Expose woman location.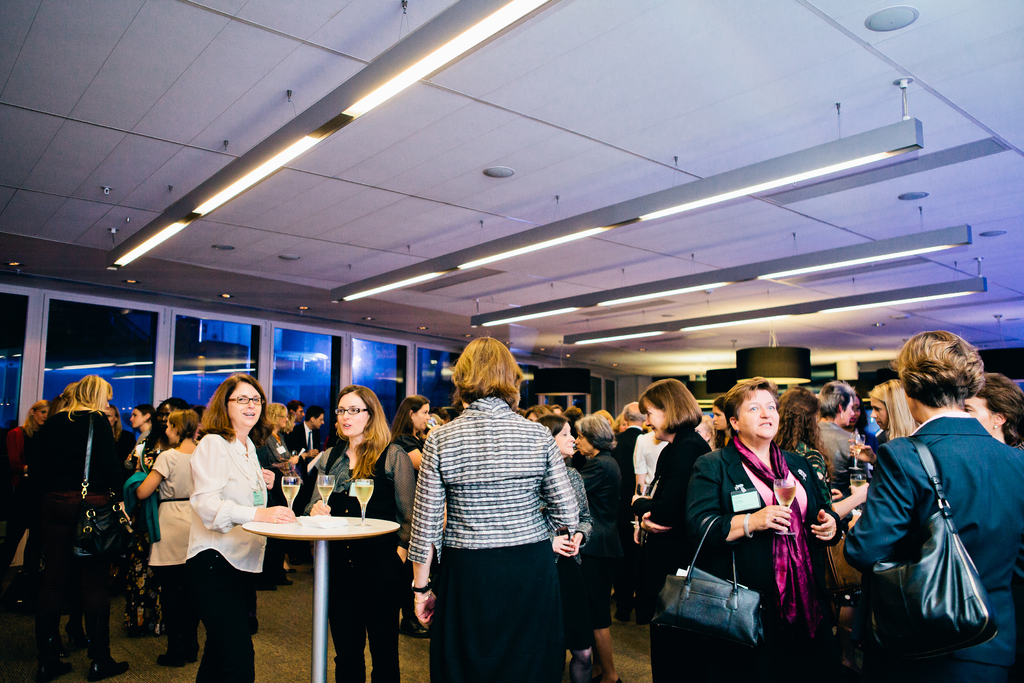
Exposed at {"x1": 777, "y1": 389, "x2": 832, "y2": 508}.
